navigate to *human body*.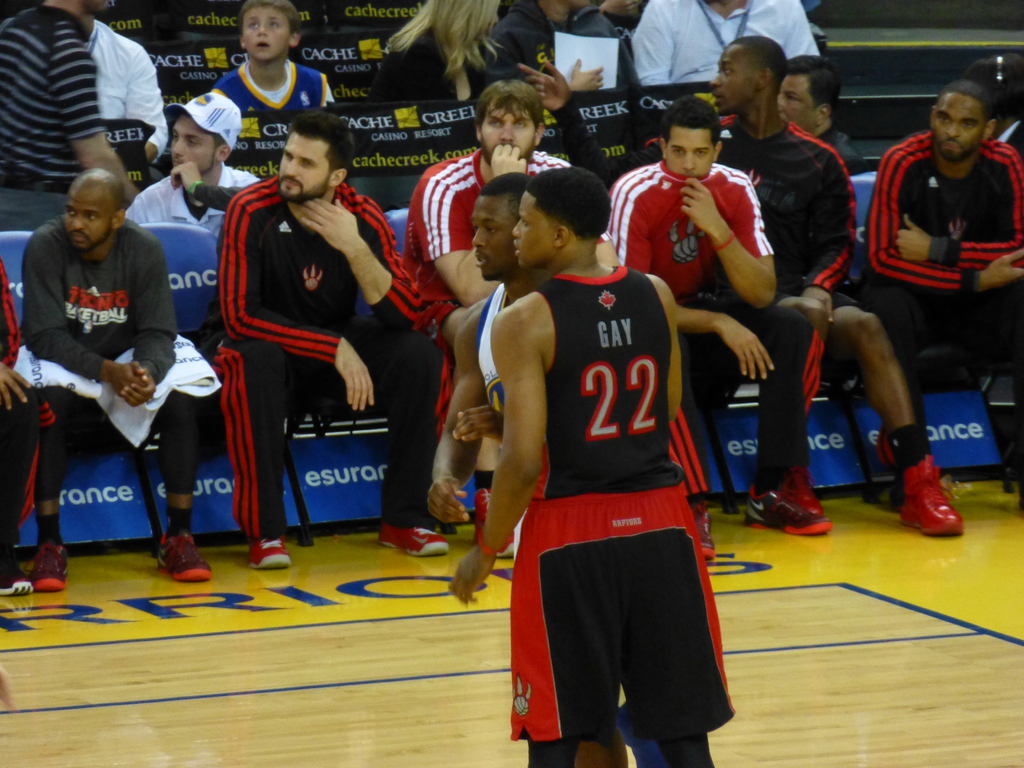
Navigation target: [left=771, top=52, right=870, bottom=171].
